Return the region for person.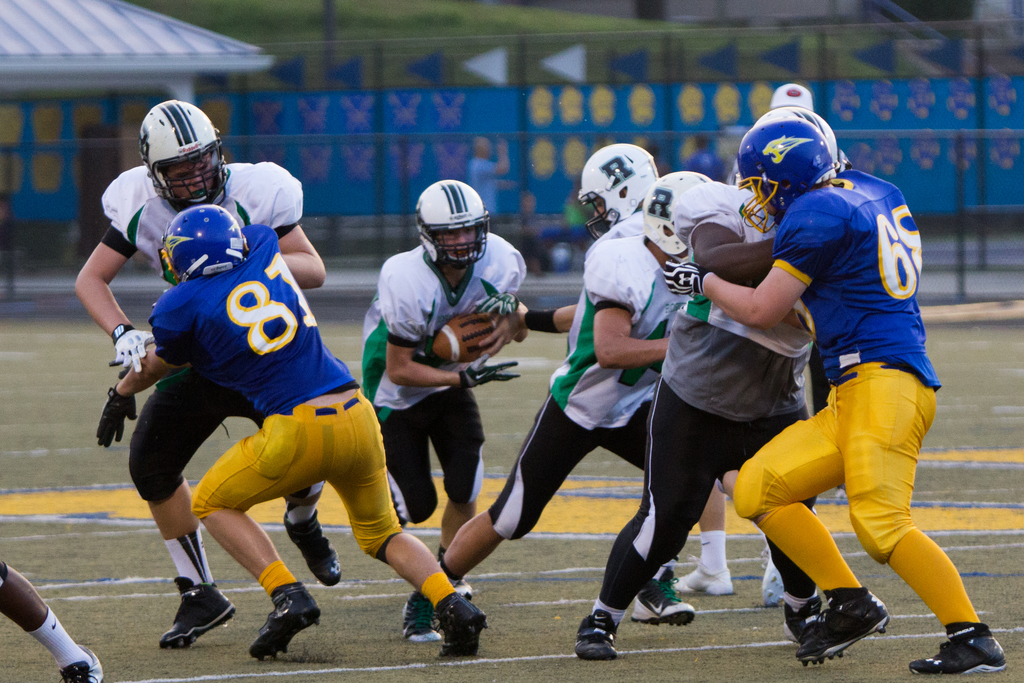
93 210 484 661.
